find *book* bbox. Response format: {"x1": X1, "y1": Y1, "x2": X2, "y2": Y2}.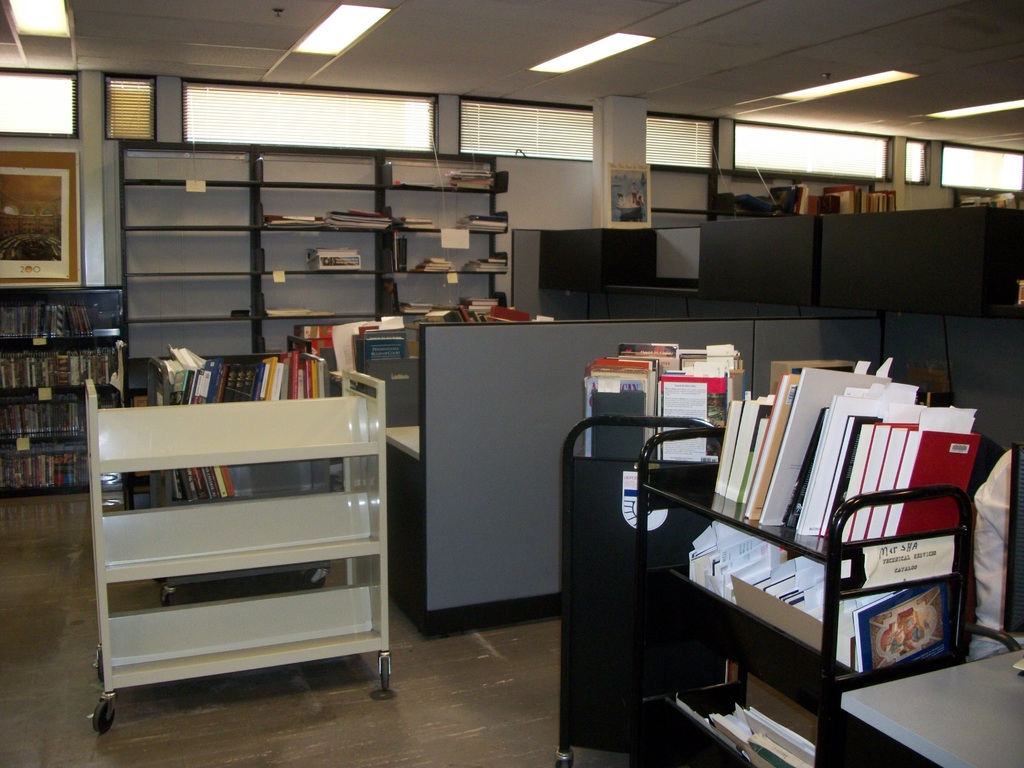
{"x1": 713, "y1": 399, "x2": 742, "y2": 495}.
